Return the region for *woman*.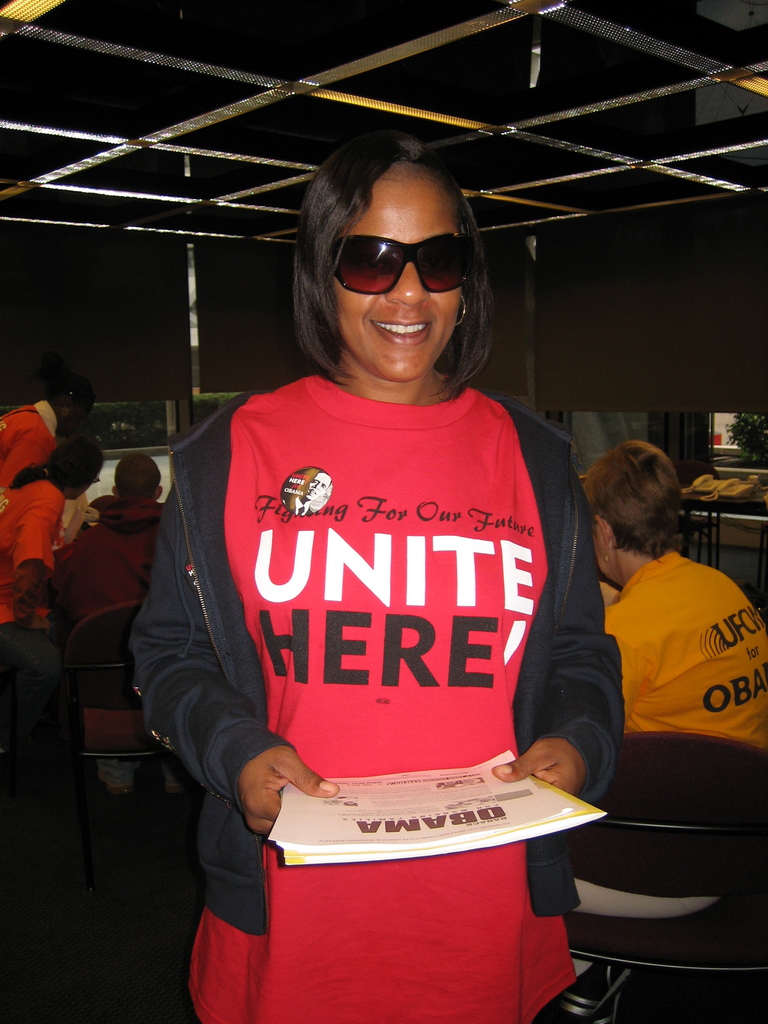
<region>0, 359, 96, 494</region>.
